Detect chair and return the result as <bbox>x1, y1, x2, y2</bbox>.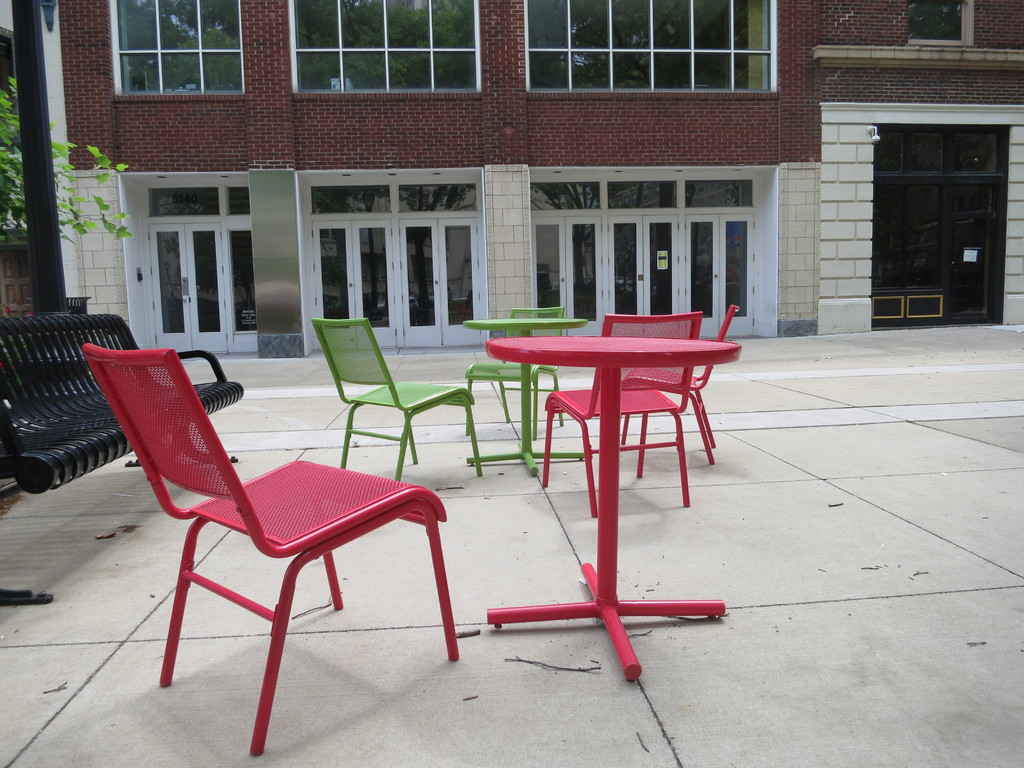
<bbox>308, 314, 485, 486</bbox>.
